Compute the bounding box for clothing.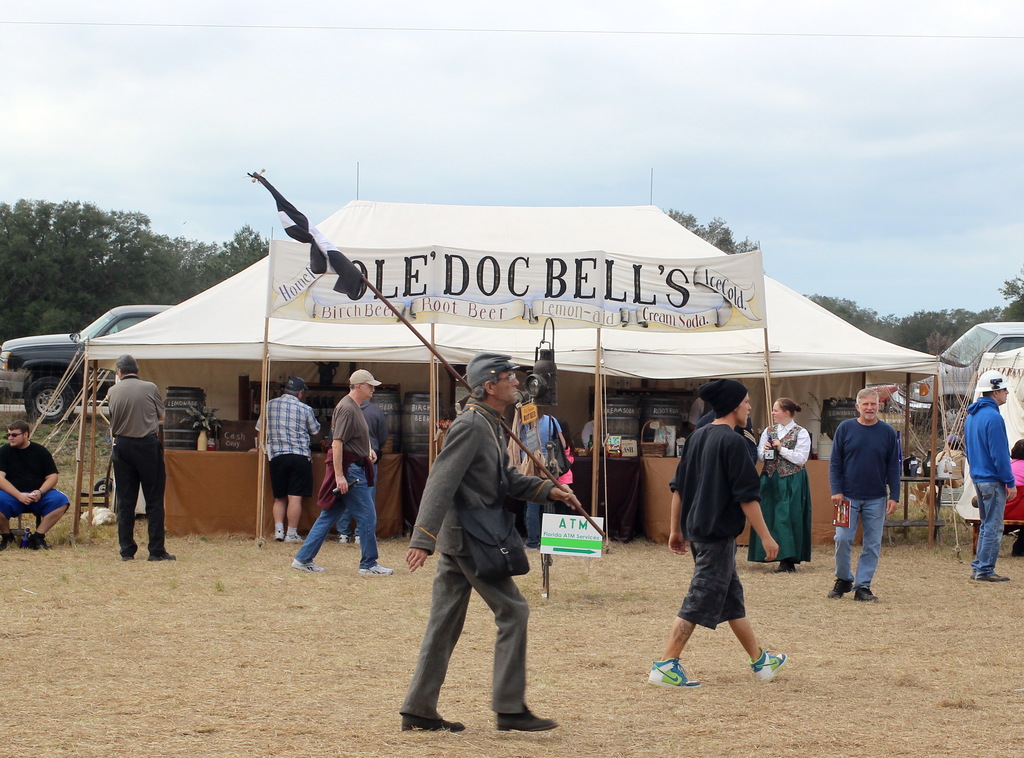
[x1=337, y1=400, x2=382, y2=538].
